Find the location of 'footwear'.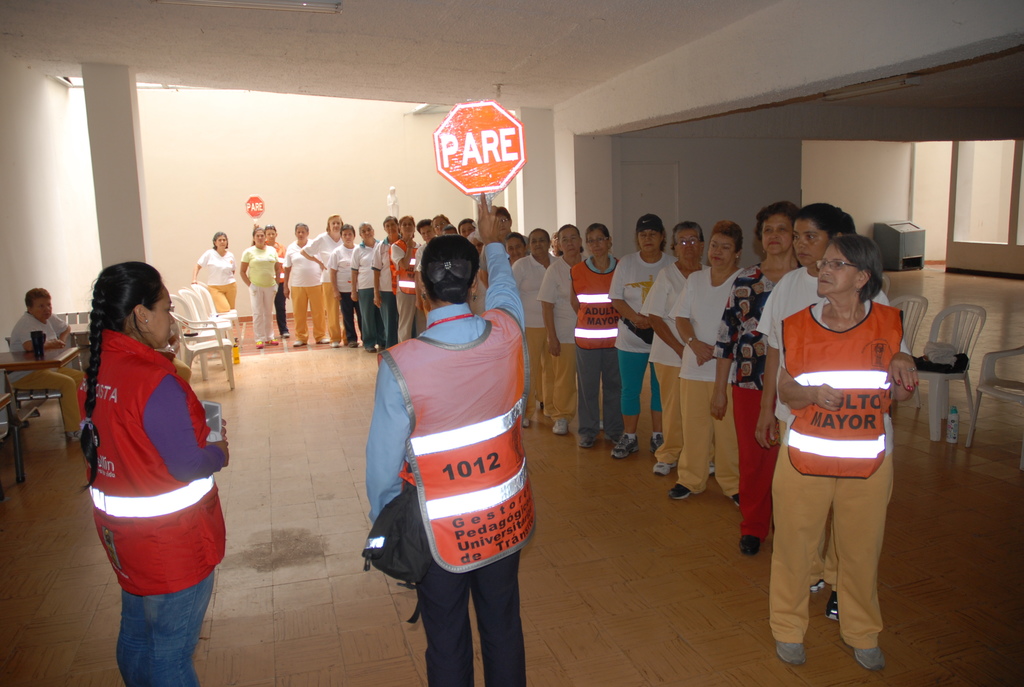
Location: {"left": 822, "top": 590, "right": 845, "bottom": 626}.
